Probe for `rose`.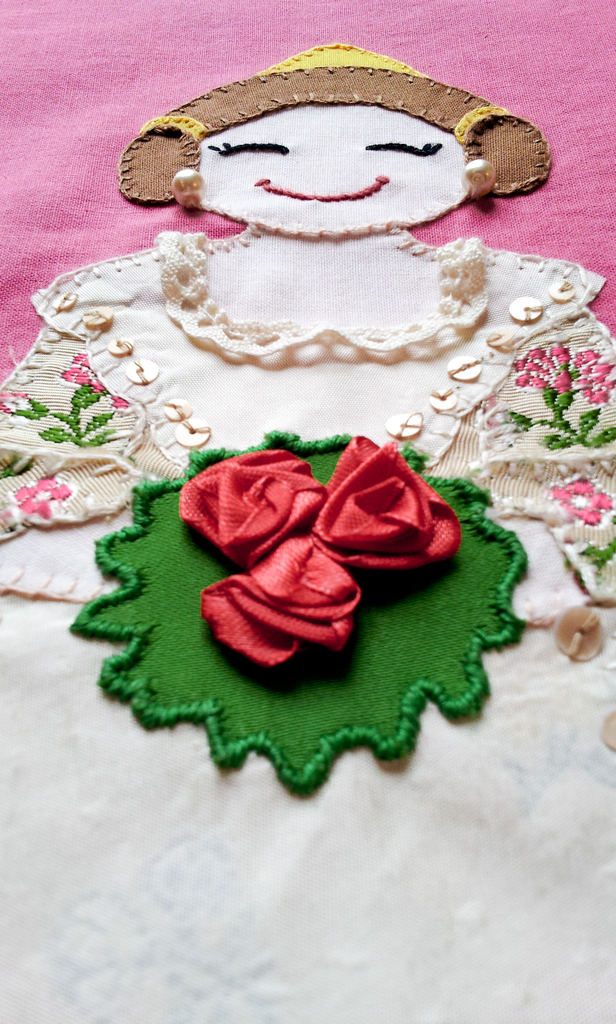
Probe result: [179, 443, 328, 569].
